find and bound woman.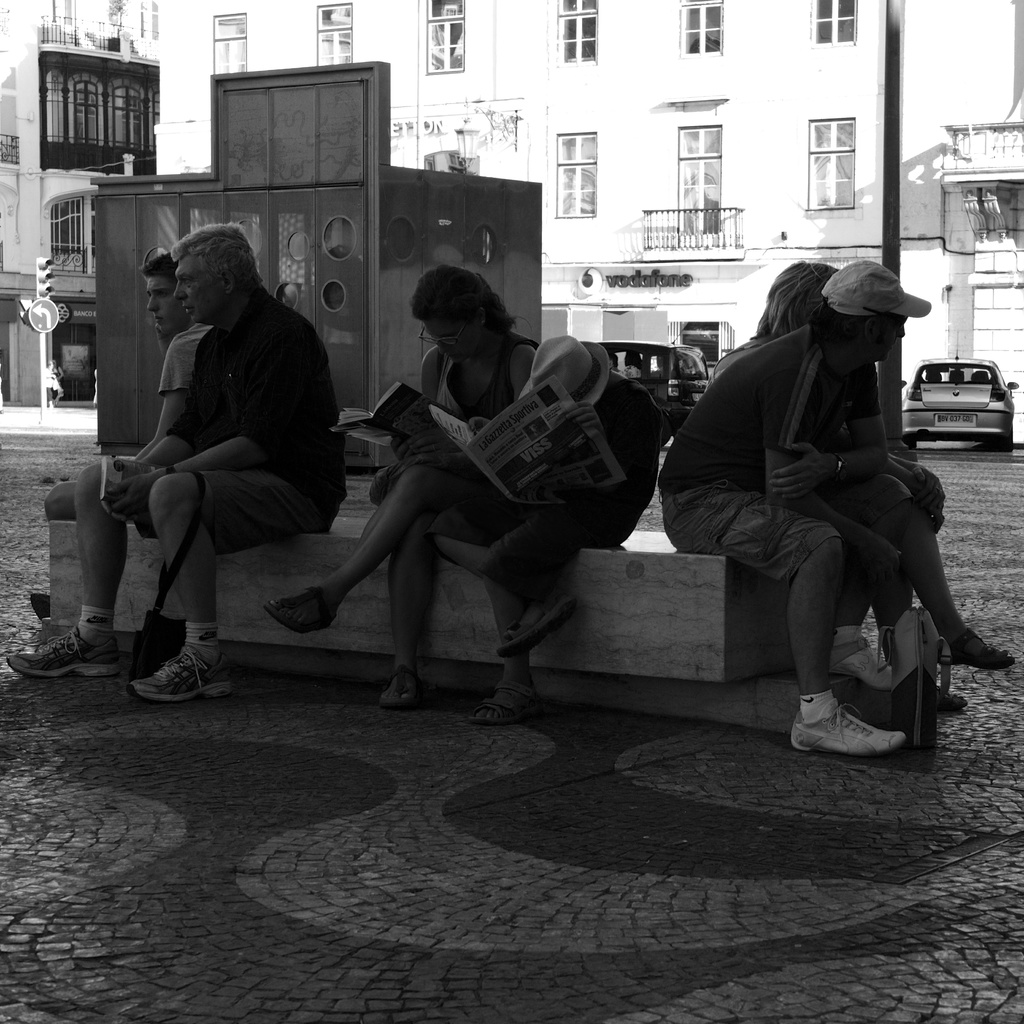
Bound: (715, 260, 1007, 696).
